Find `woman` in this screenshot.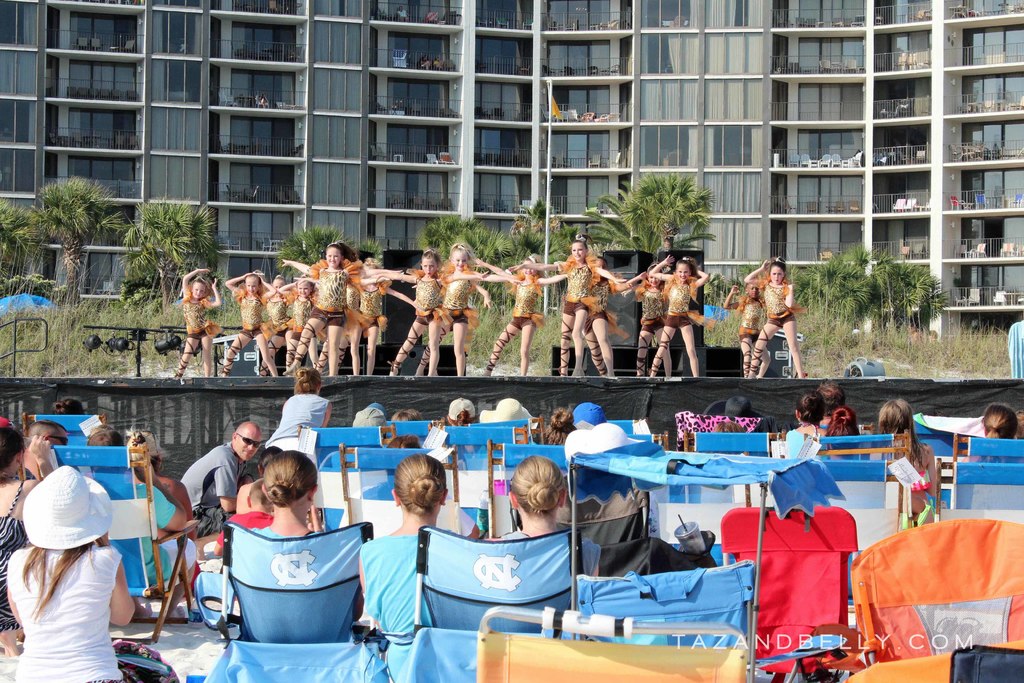
The bounding box for `woman` is <bbox>0, 424, 53, 654</bbox>.
